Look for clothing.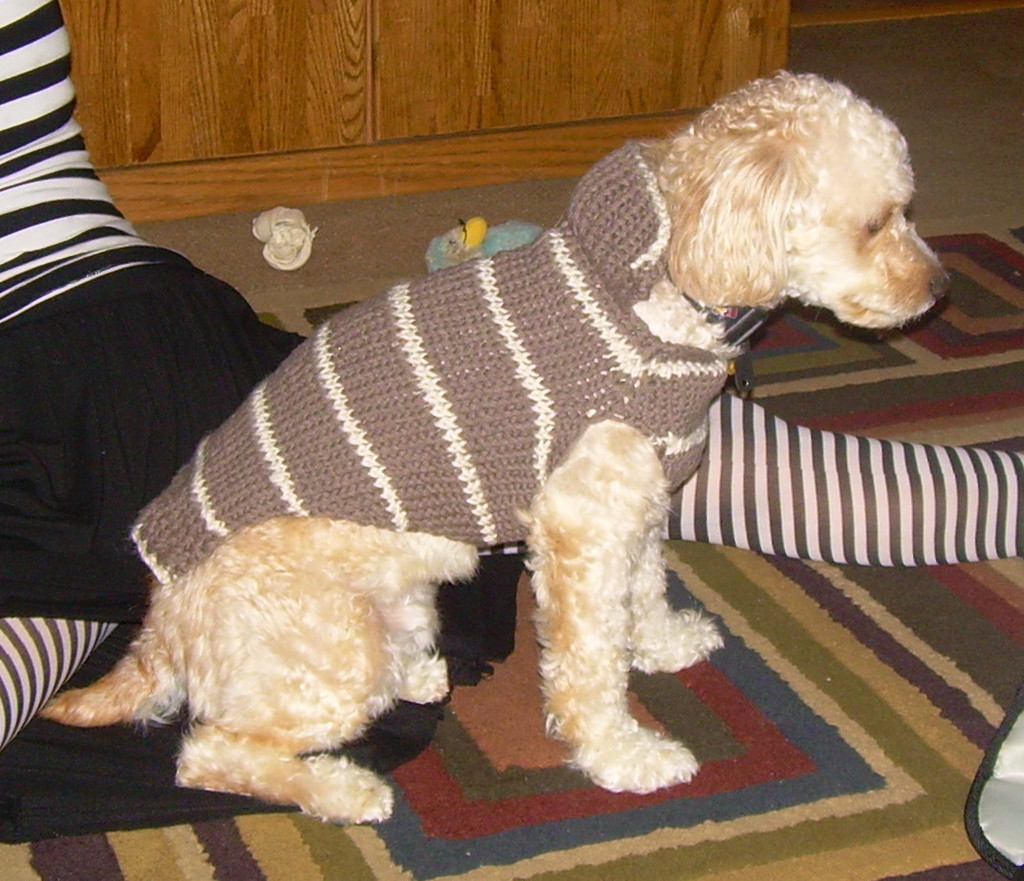
Found: region(0, 0, 1023, 847).
